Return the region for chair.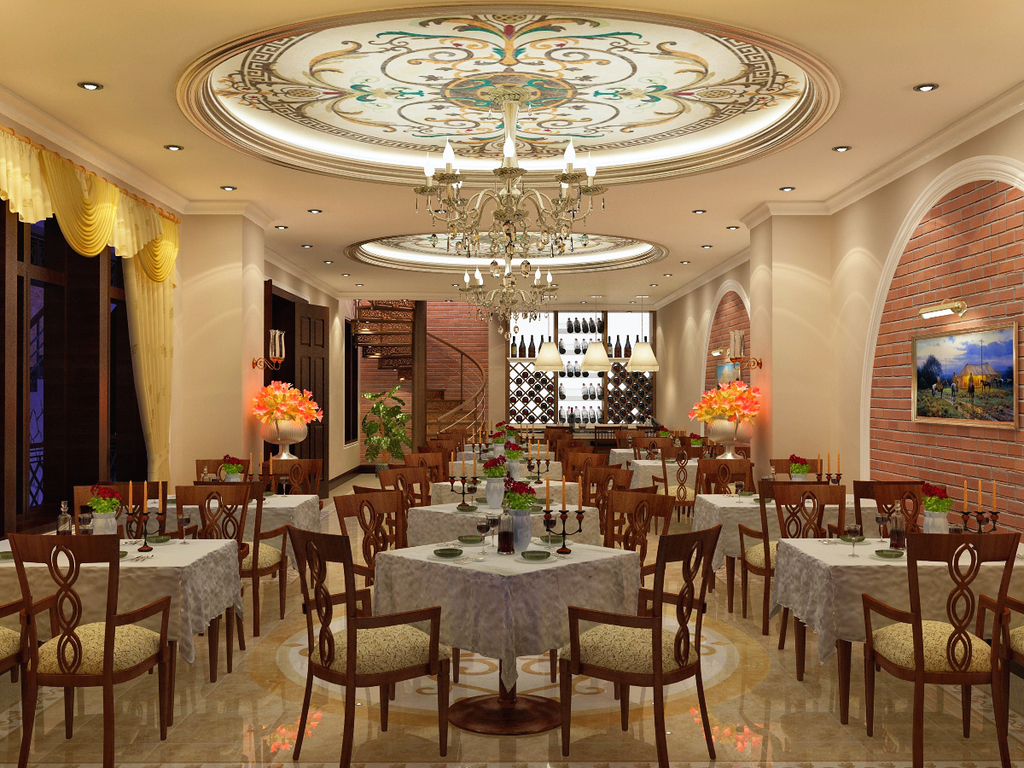
<box>267,451,328,512</box>.
